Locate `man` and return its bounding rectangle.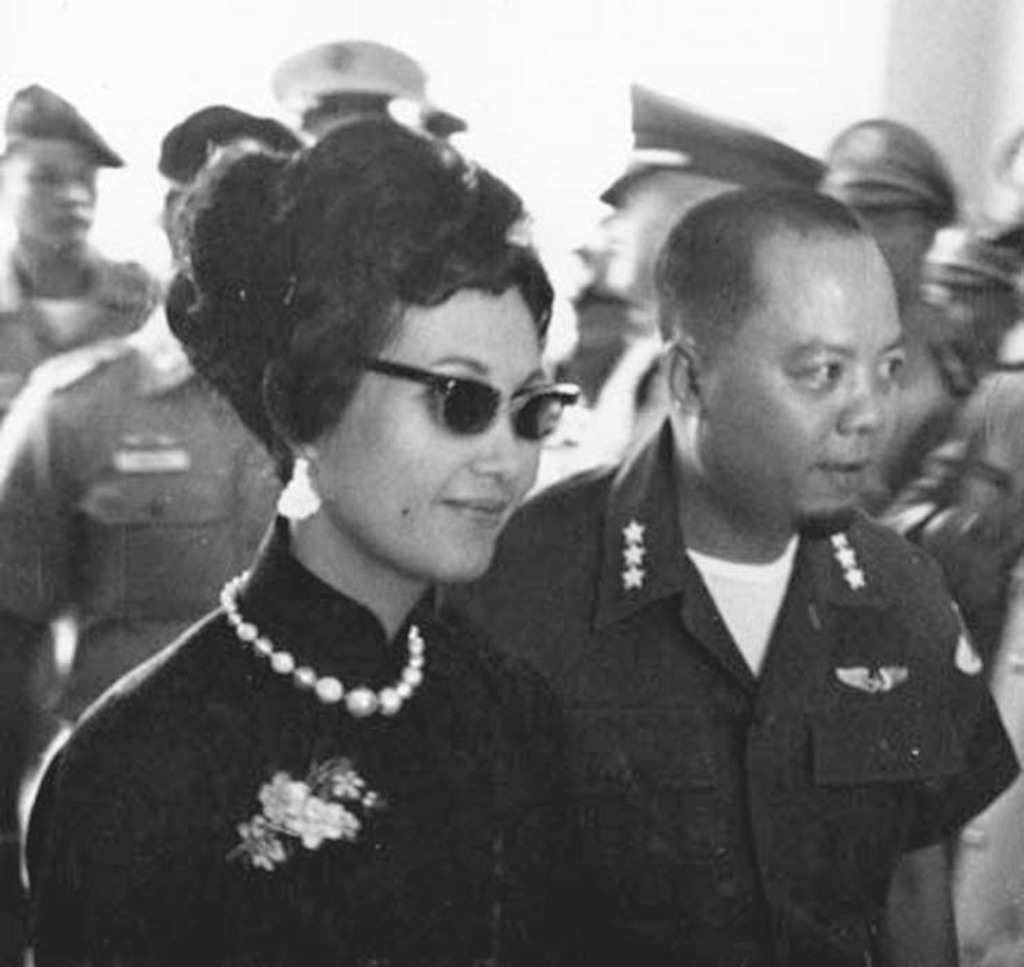
{"left": 817, "top": 113, "right": 980, "bottom": 514}.
